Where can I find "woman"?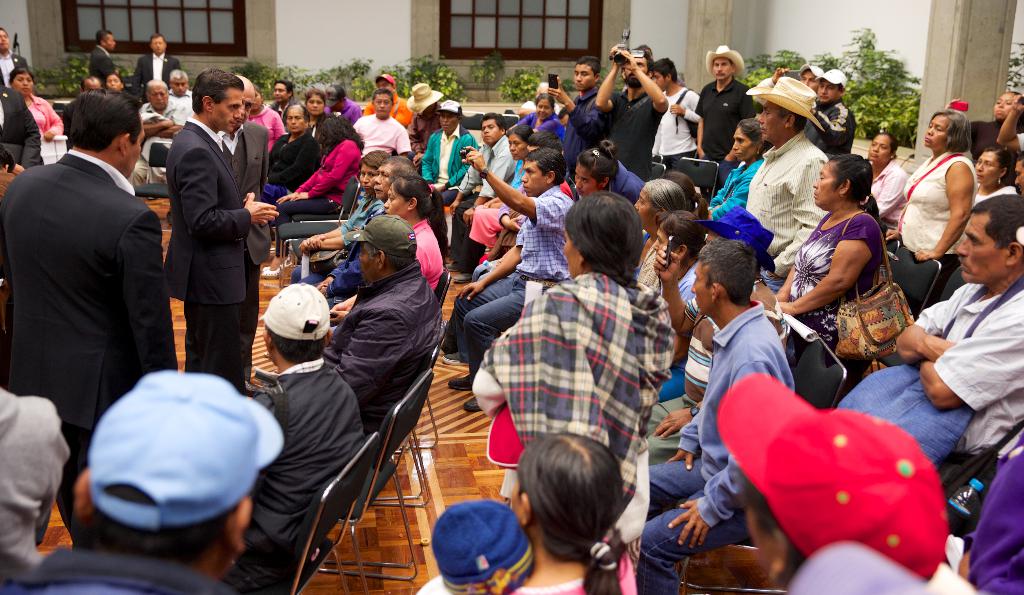
You can find it at select_region(971, 141, 1023, 210).
